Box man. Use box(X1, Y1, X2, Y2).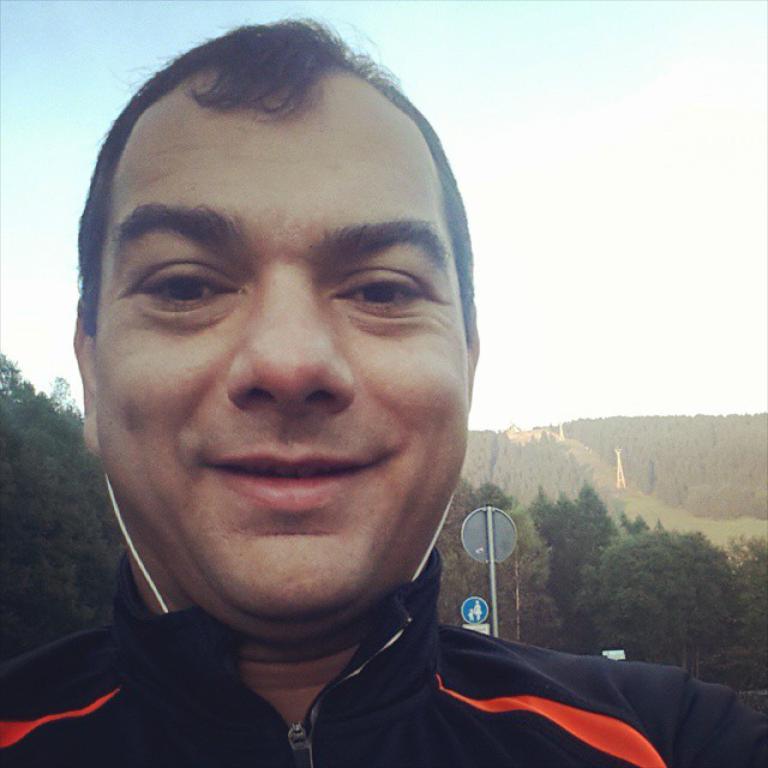
box(0, 34, 698, 767).
